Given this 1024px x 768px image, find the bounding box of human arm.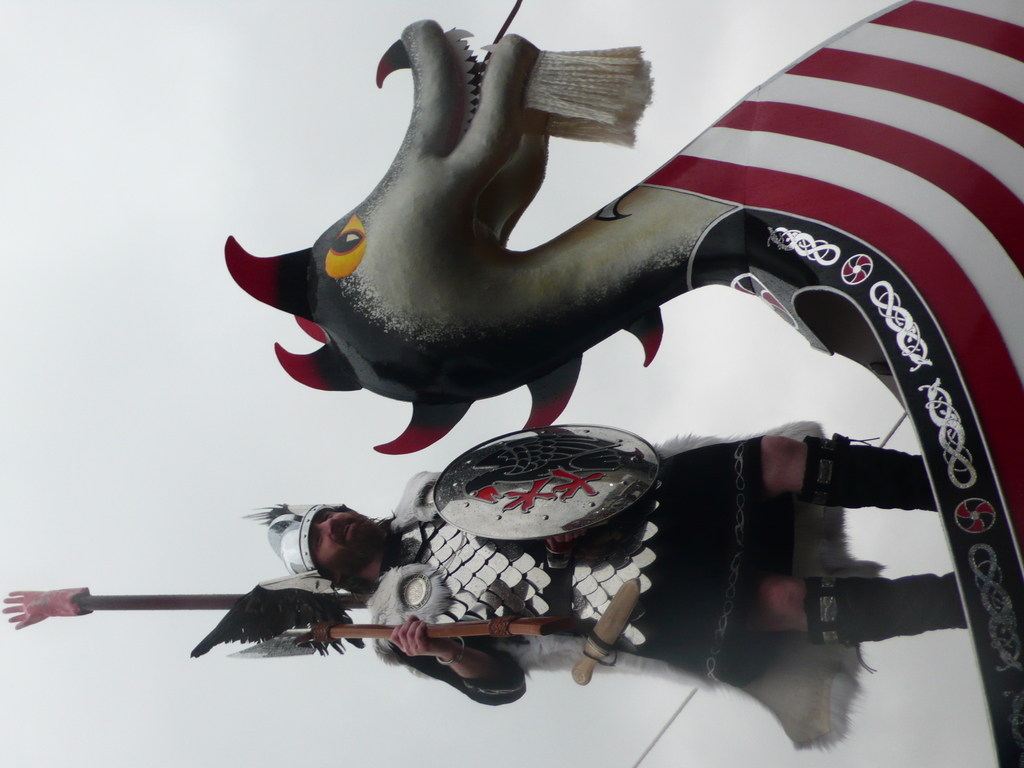
BBox(380, 615, 525, 707).
